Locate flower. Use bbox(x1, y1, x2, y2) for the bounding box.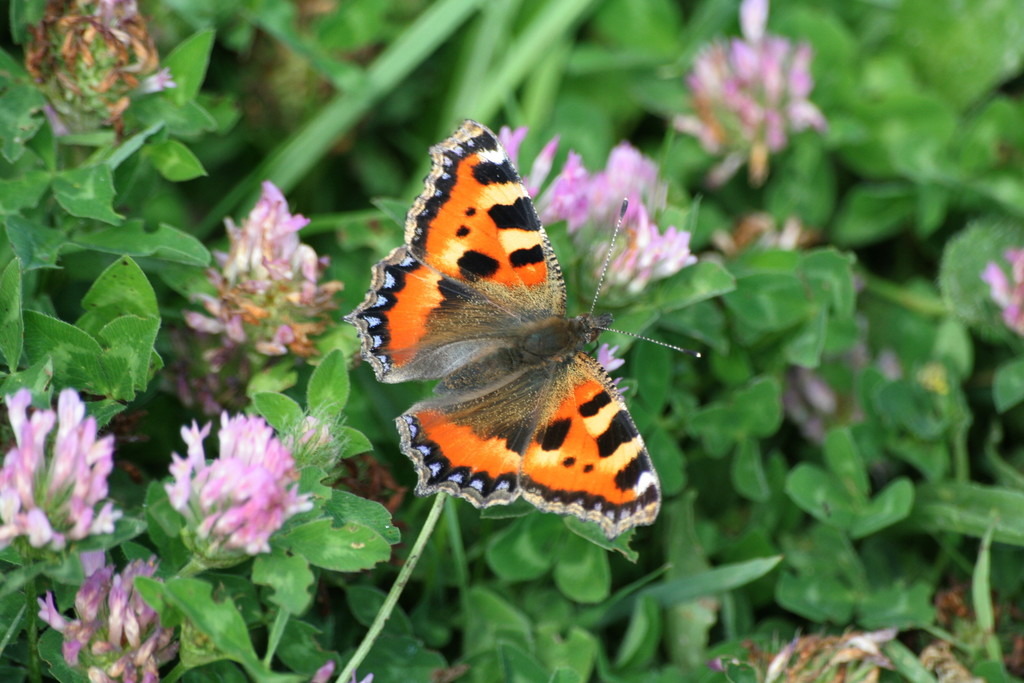
bbox(0, 384, 116, 544).
